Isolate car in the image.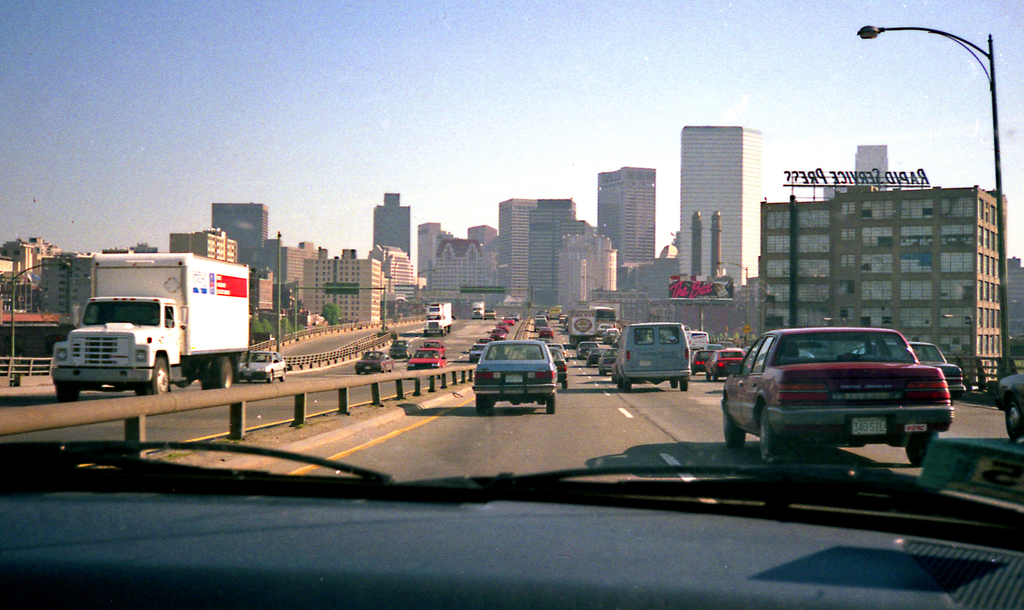
Isolated region: {"x1": 709, "y1": 344, "x2": 722, "y2": 352}.
